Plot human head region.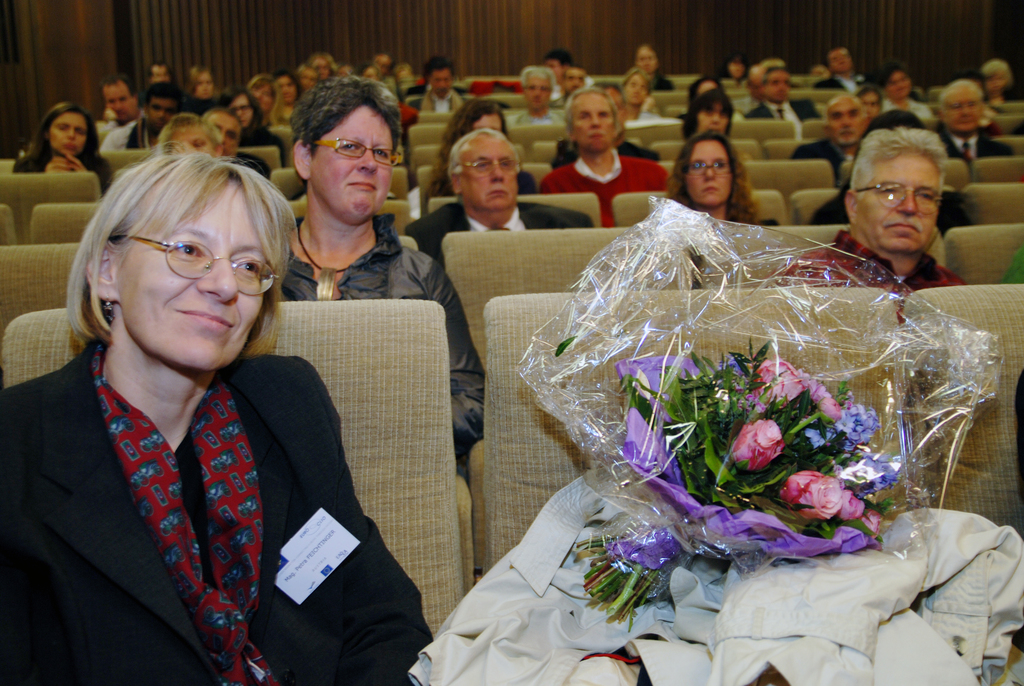
Plotted at [x1=755, y1=65, x2=792, y2=104].
